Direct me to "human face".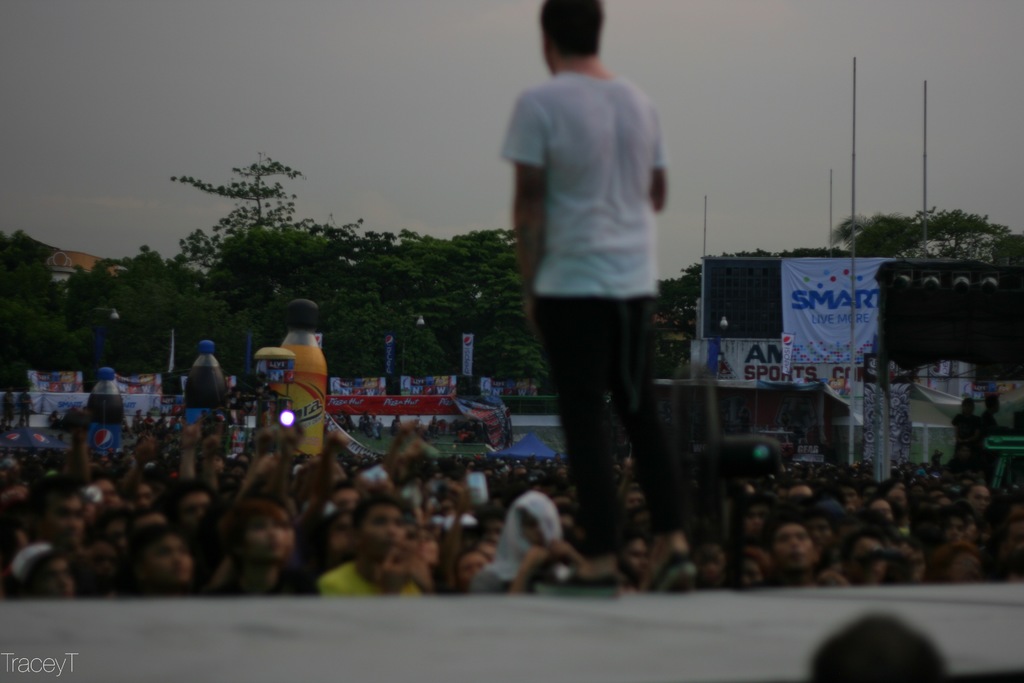
Direction: crop(138, 484, 155, 508).
